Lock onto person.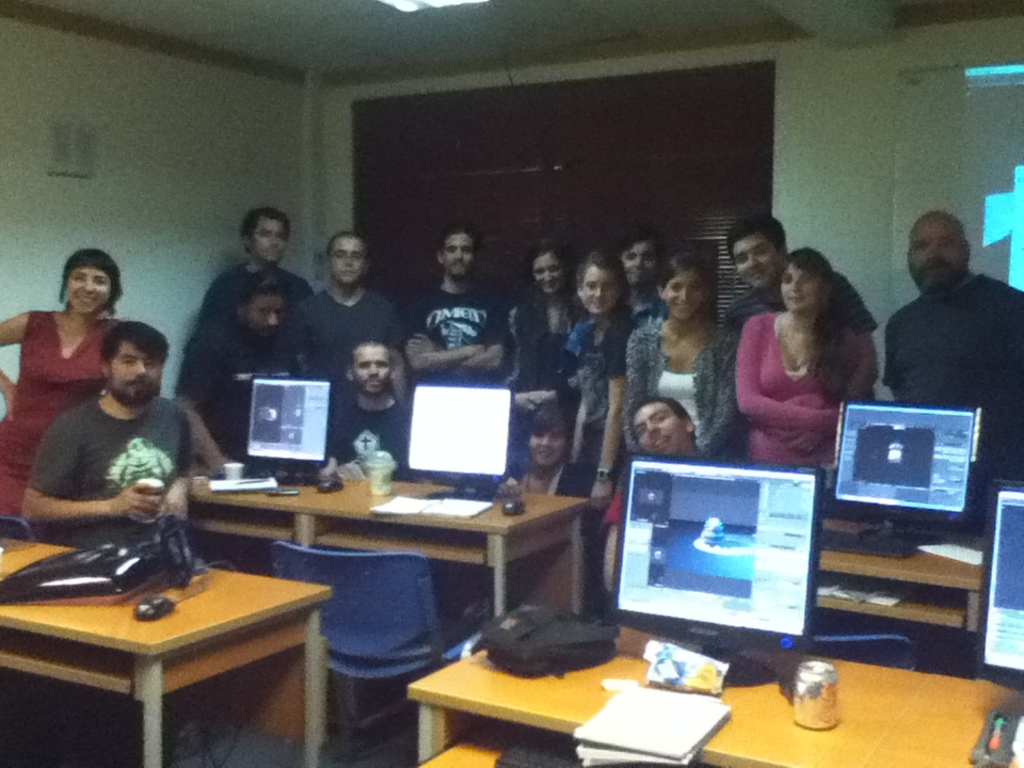
Locked: [193,192,302,334].
